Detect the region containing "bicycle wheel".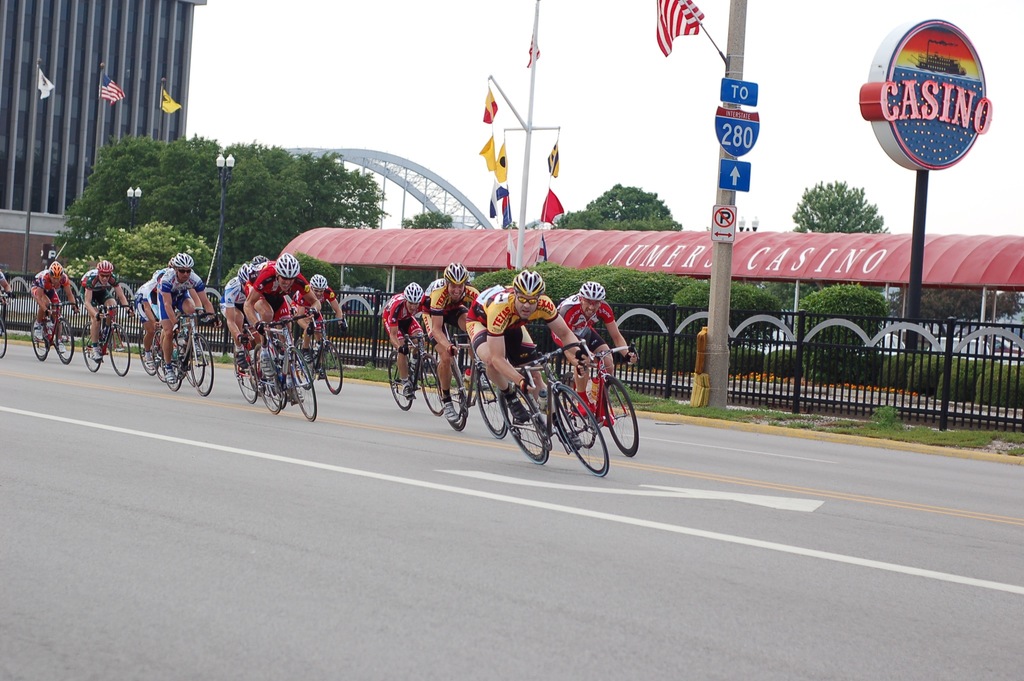
185:336:203:389.
